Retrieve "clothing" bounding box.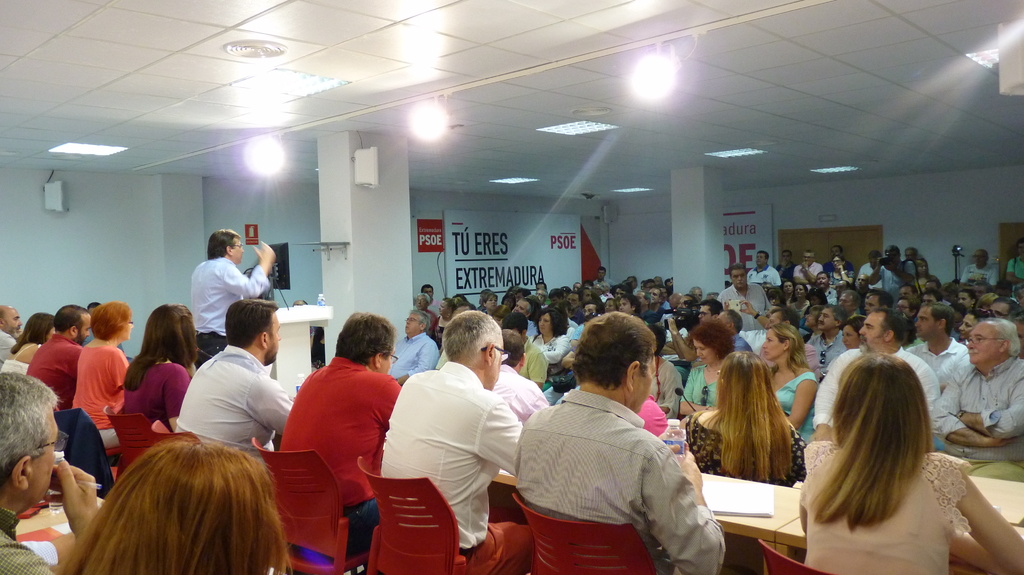
Bounding box: box=[517, 355, 721, 574].
